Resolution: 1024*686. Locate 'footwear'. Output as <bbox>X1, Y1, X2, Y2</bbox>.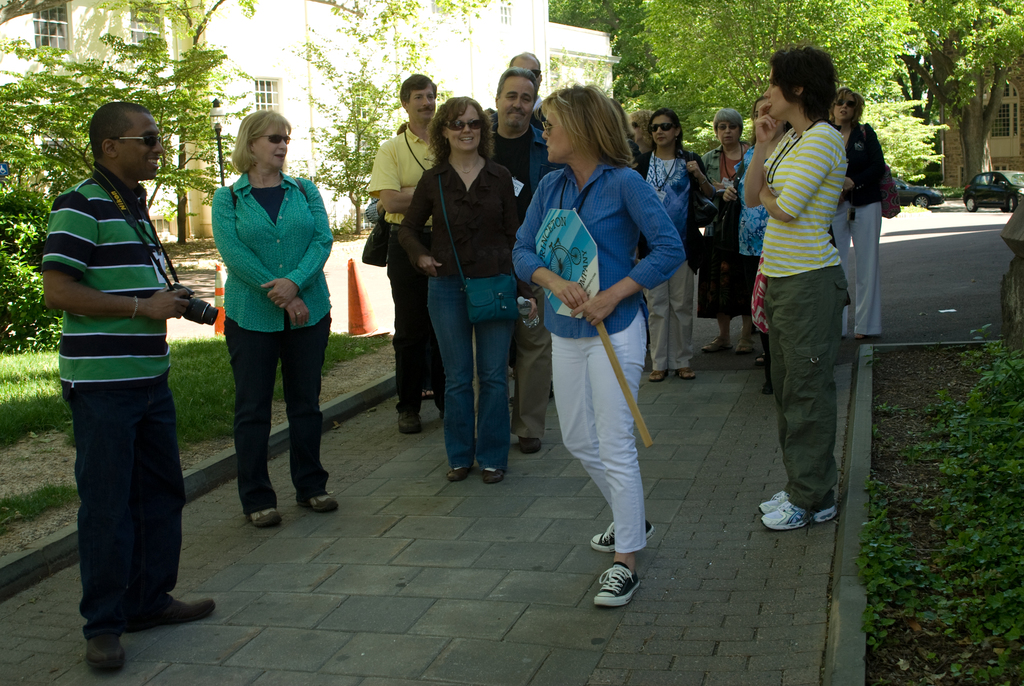
<bbox>727, 340, 758, 357</bbox>.
